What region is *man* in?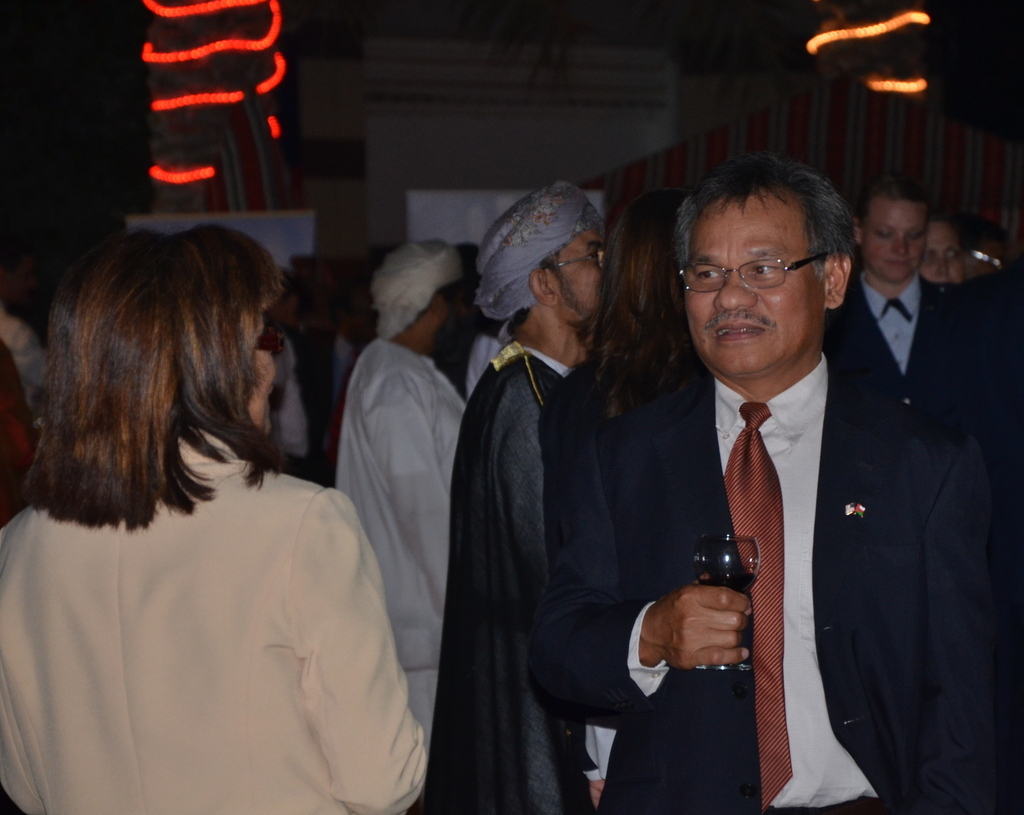
<box>550,169,918,792</box>.
